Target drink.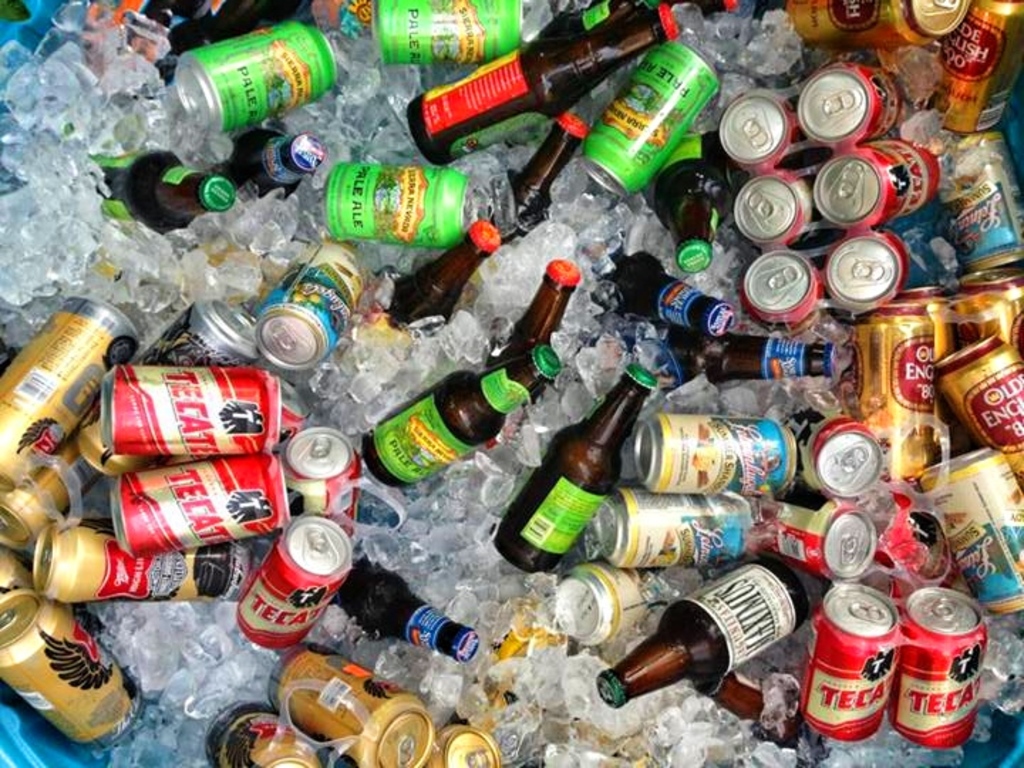
Target region: bbox(206, 125, 327, 203).
